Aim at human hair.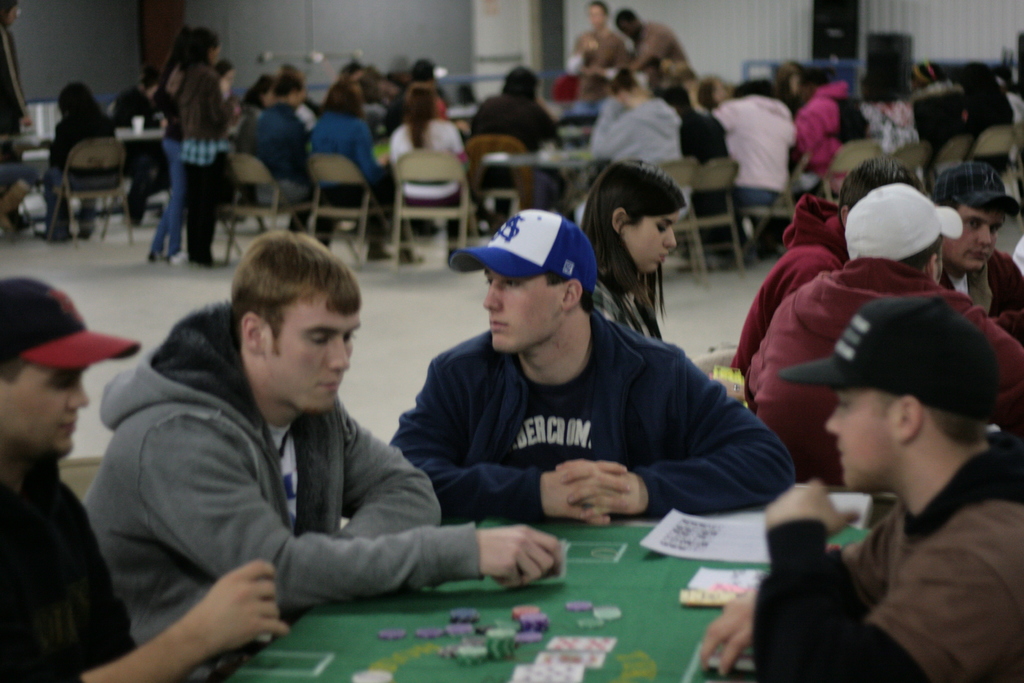
Aimed at rect(871, 388, 987, 446).
